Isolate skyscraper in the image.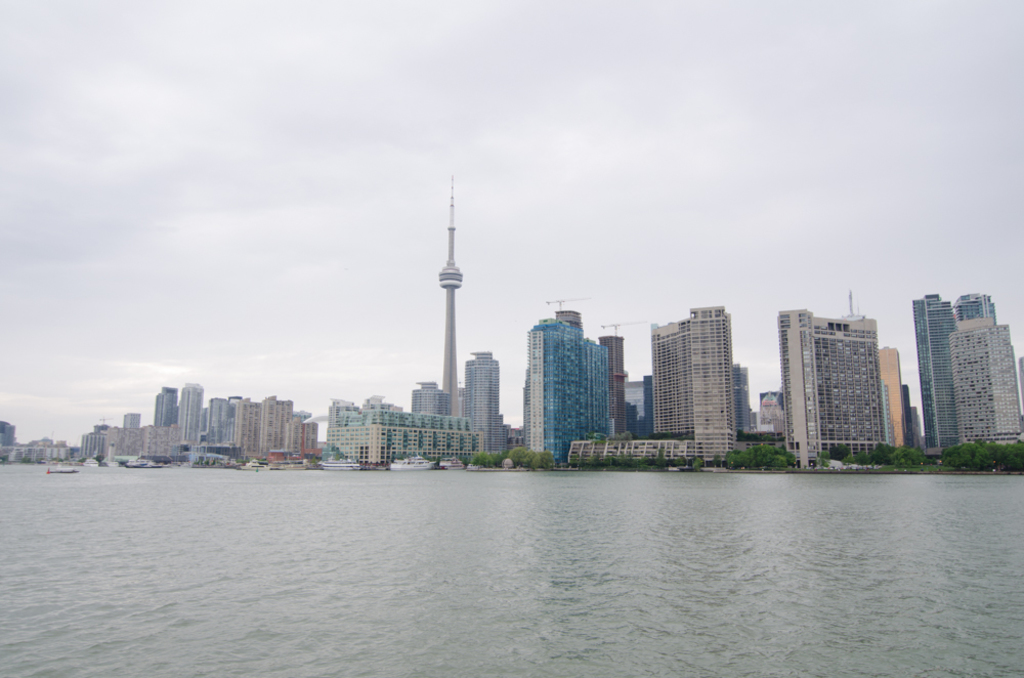
Isolated region: (464, 348, 508, 466).
